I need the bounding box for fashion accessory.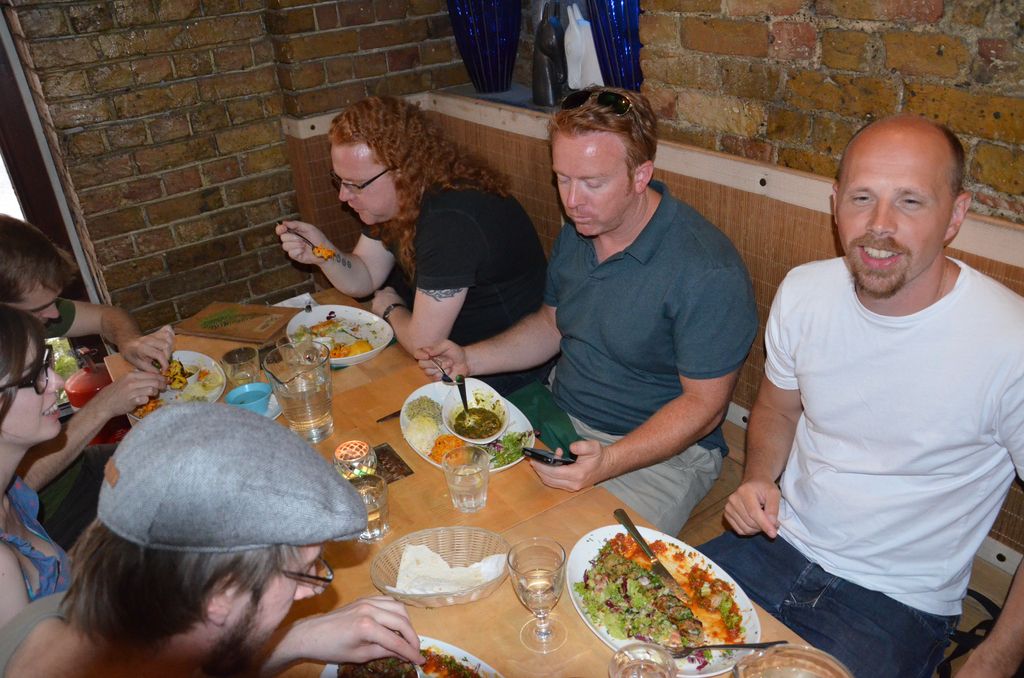
Here it is: {"left": 1, "top": 343, "right": 58, "bottom": 397}.
